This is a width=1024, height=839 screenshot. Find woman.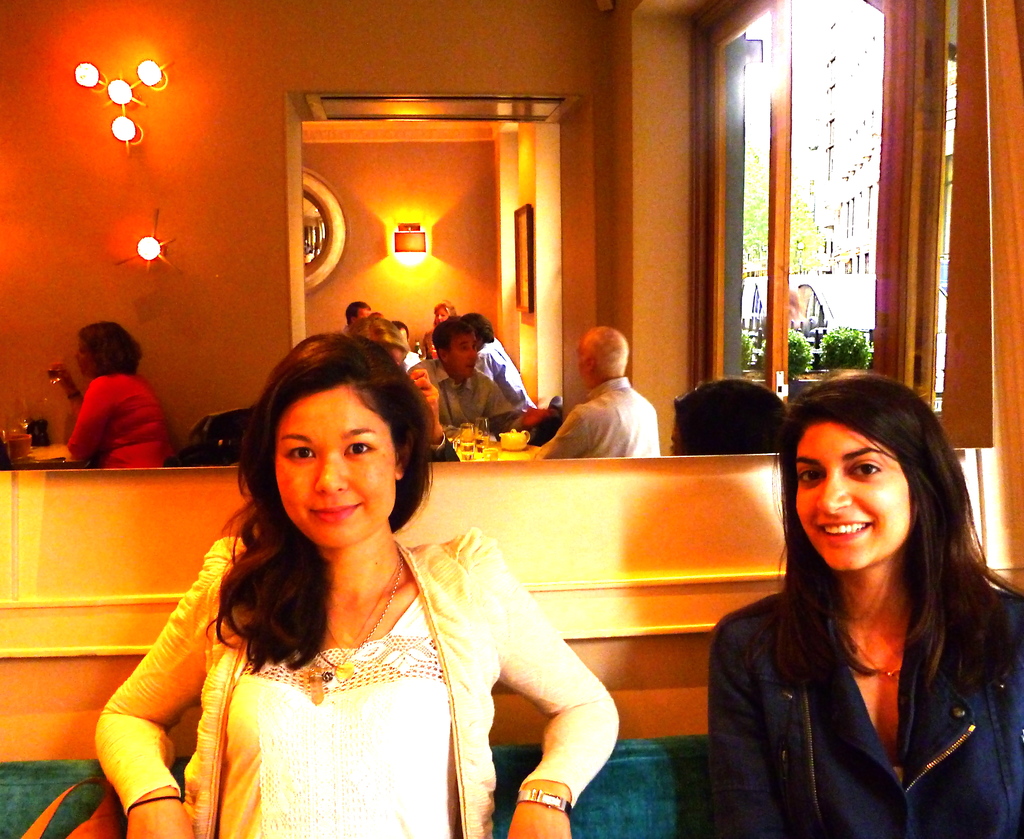
Bounding box: region(45, 319, 173, 472).
